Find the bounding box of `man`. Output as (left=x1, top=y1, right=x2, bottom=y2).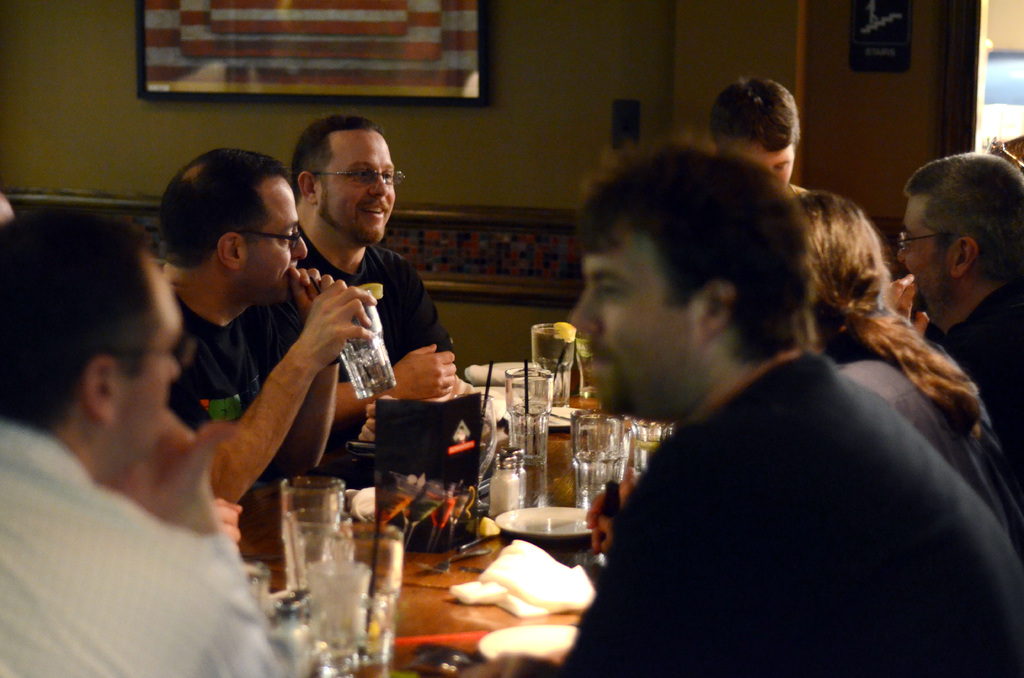
(left=518, top=151, right=1008, bottom=674).
